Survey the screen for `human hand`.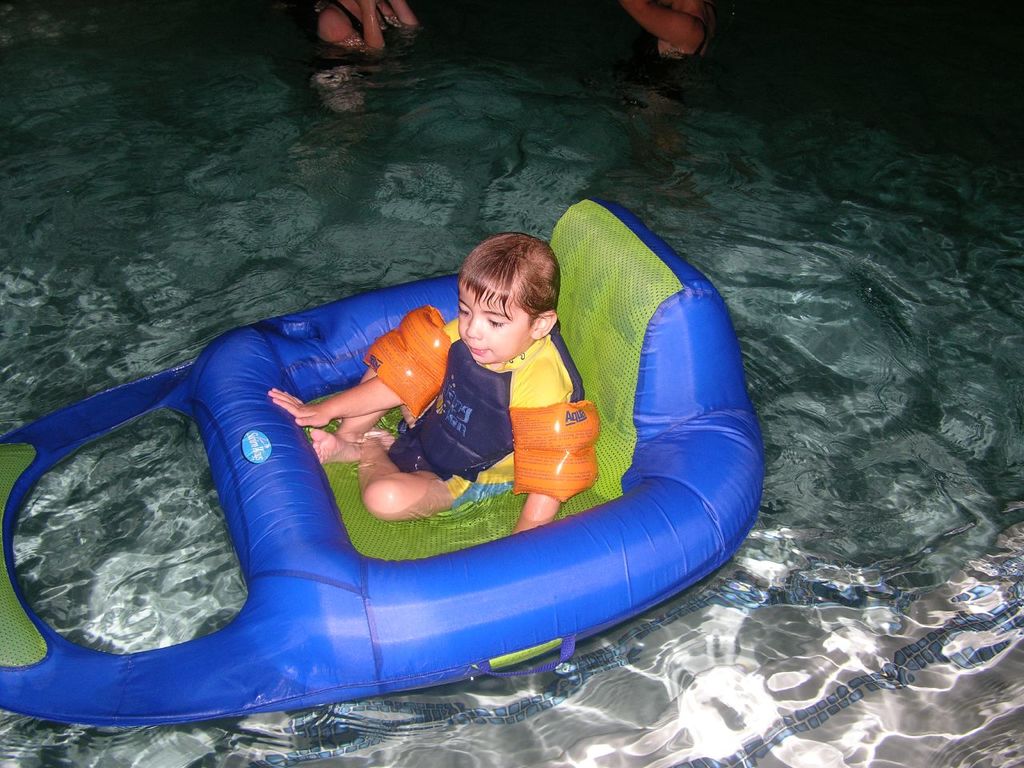
Survey found: [x1=268, y1=387, x2=330, y2=430].
